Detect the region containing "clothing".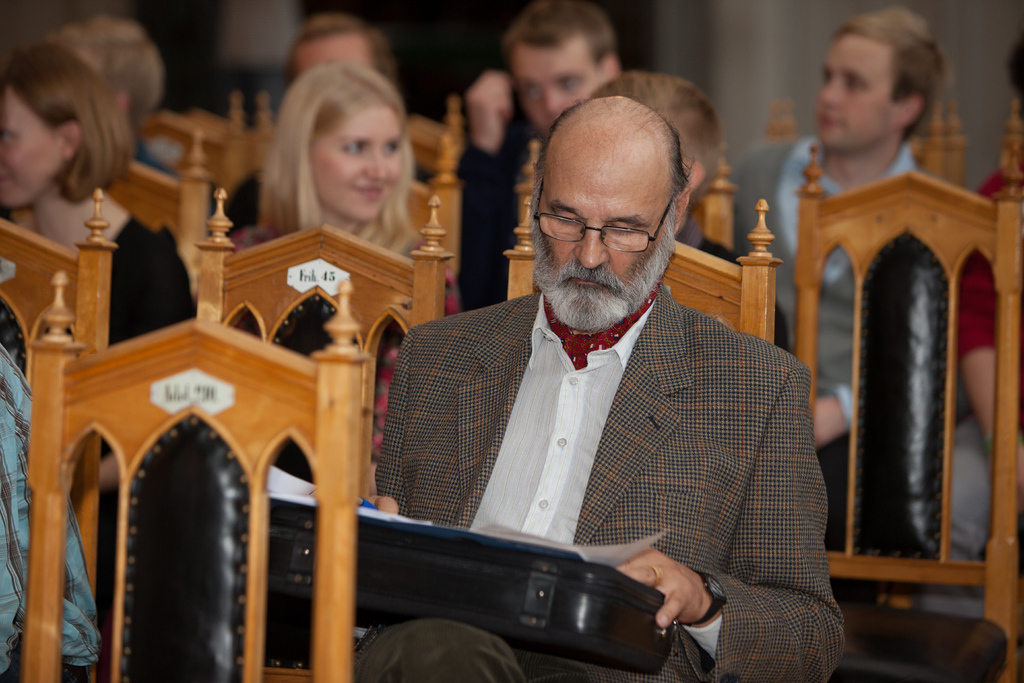
crop(376, 247, 835, 645).
